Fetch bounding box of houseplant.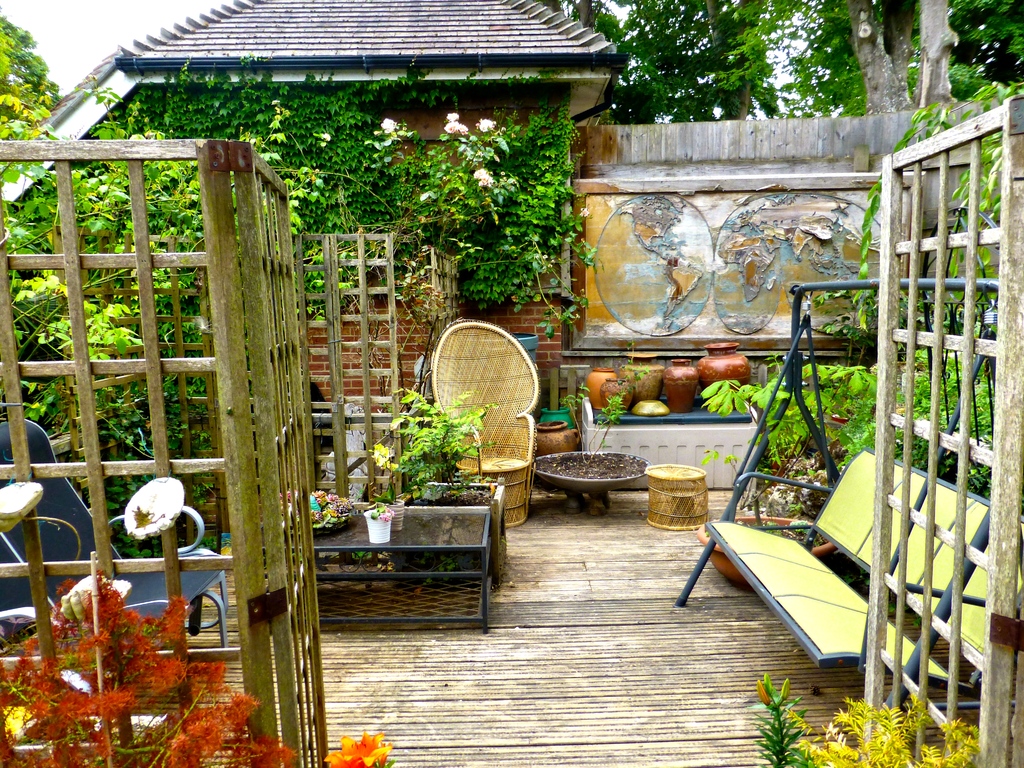
Bbox: x1=367, y1=388, x2=513, y2=572.
